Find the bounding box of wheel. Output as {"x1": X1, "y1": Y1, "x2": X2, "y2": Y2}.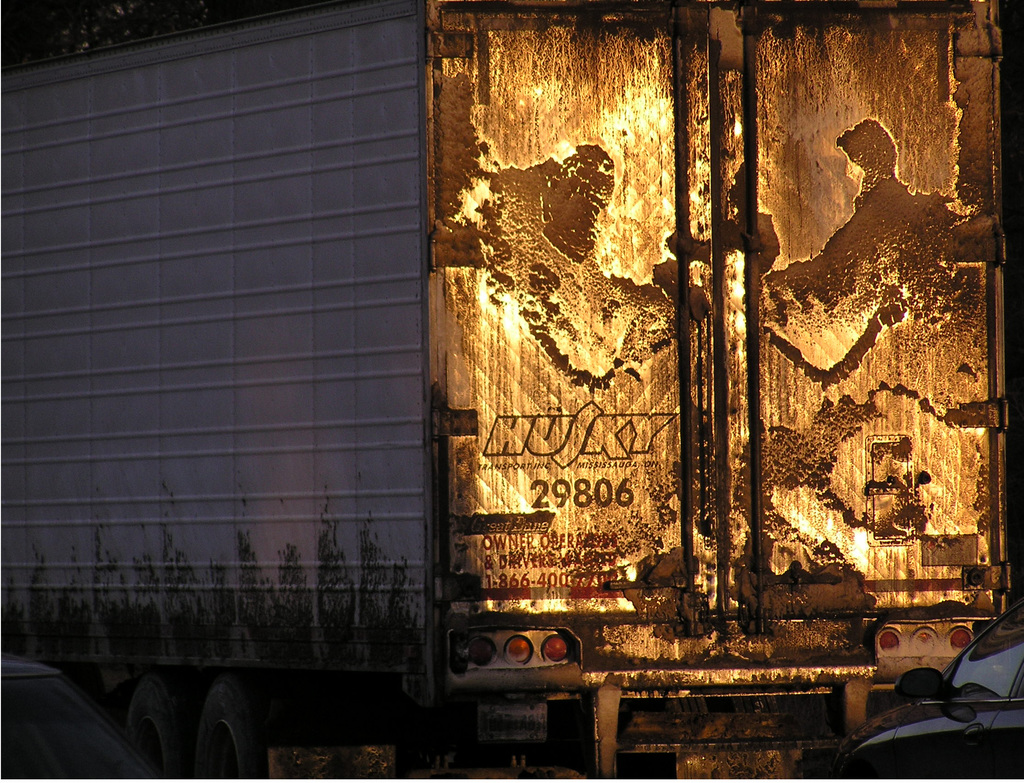
{"x1": 125, "y1": 675, "x2": 189, "y2": 782}.
